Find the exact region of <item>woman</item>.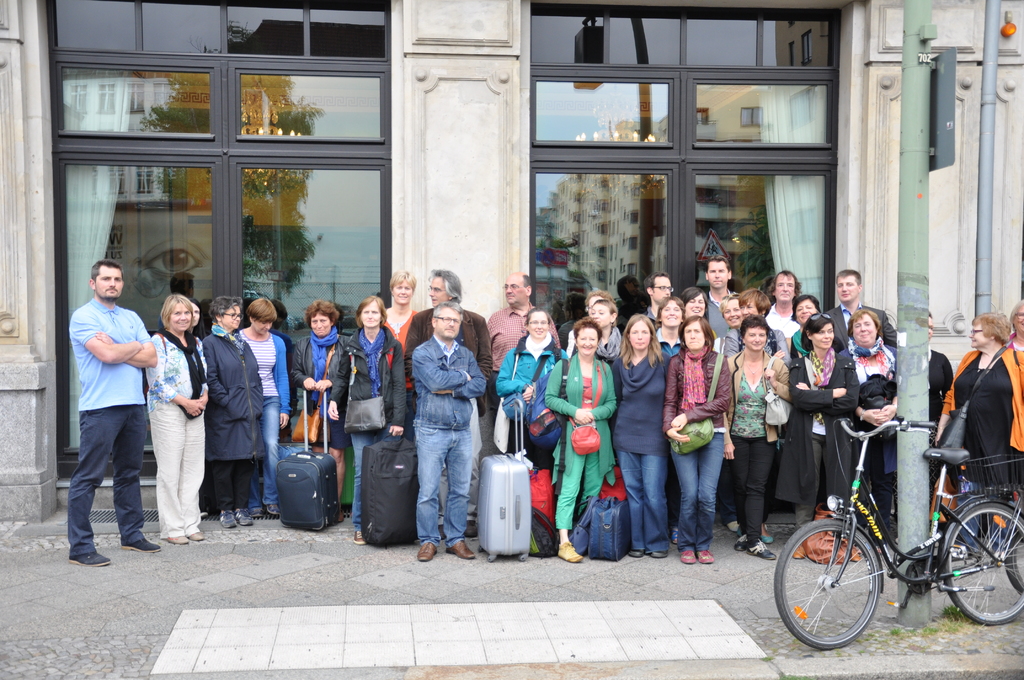
Exact region: box(937, 305, 1023, 560).
